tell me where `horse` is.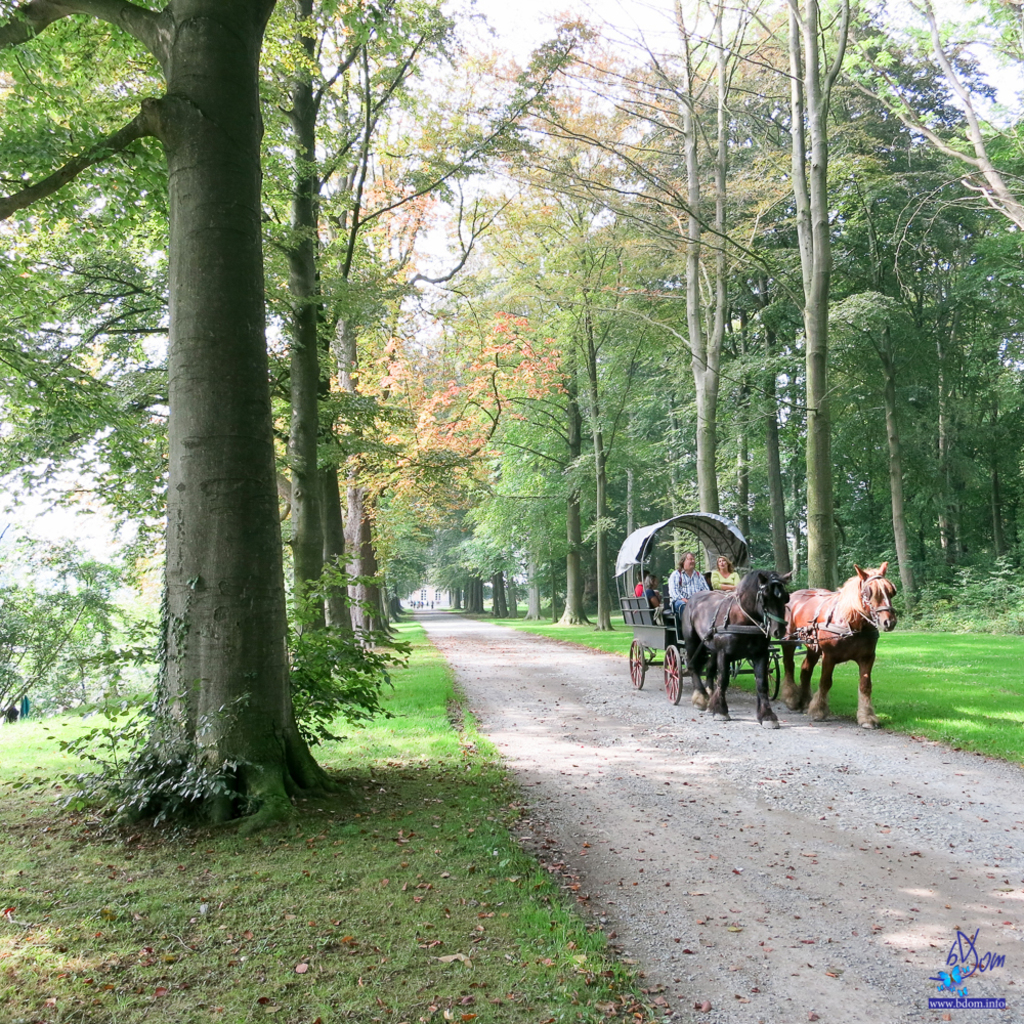
`horse` is at box(776, 560, 897, 732).
